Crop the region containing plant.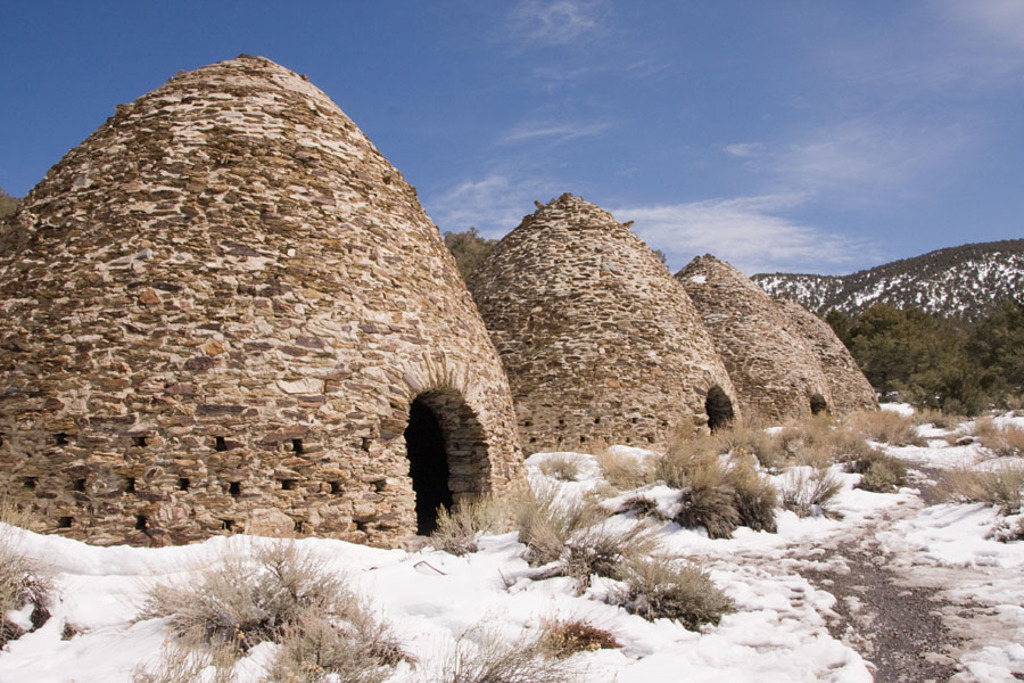
Crop region: 974, 411, 1017, 462.
